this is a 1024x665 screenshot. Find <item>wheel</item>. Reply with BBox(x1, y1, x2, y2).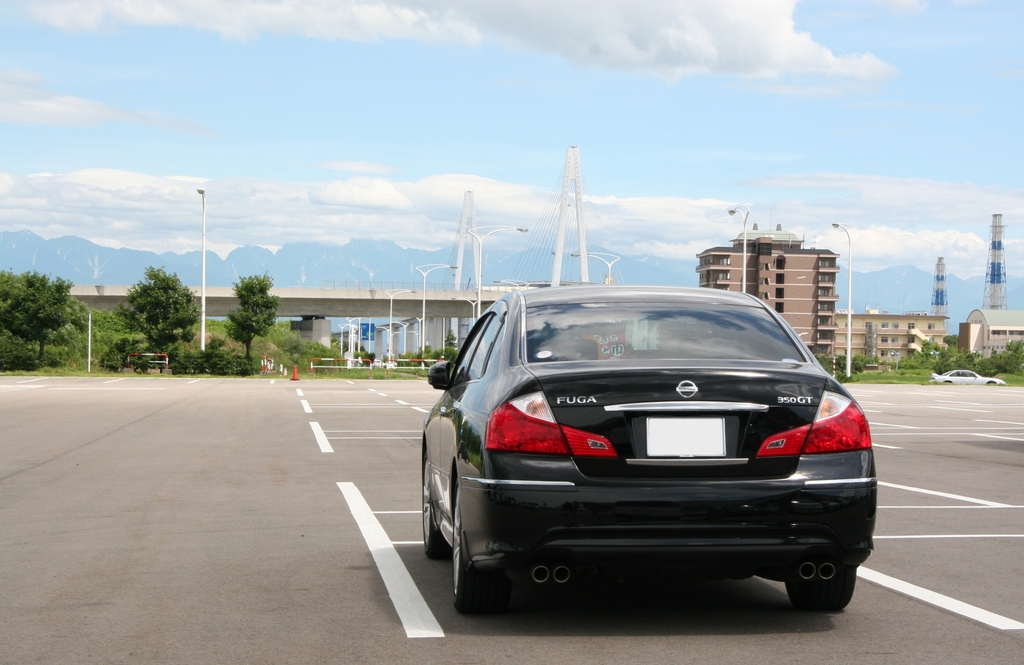
BBox(422, 453, 444, 555).
